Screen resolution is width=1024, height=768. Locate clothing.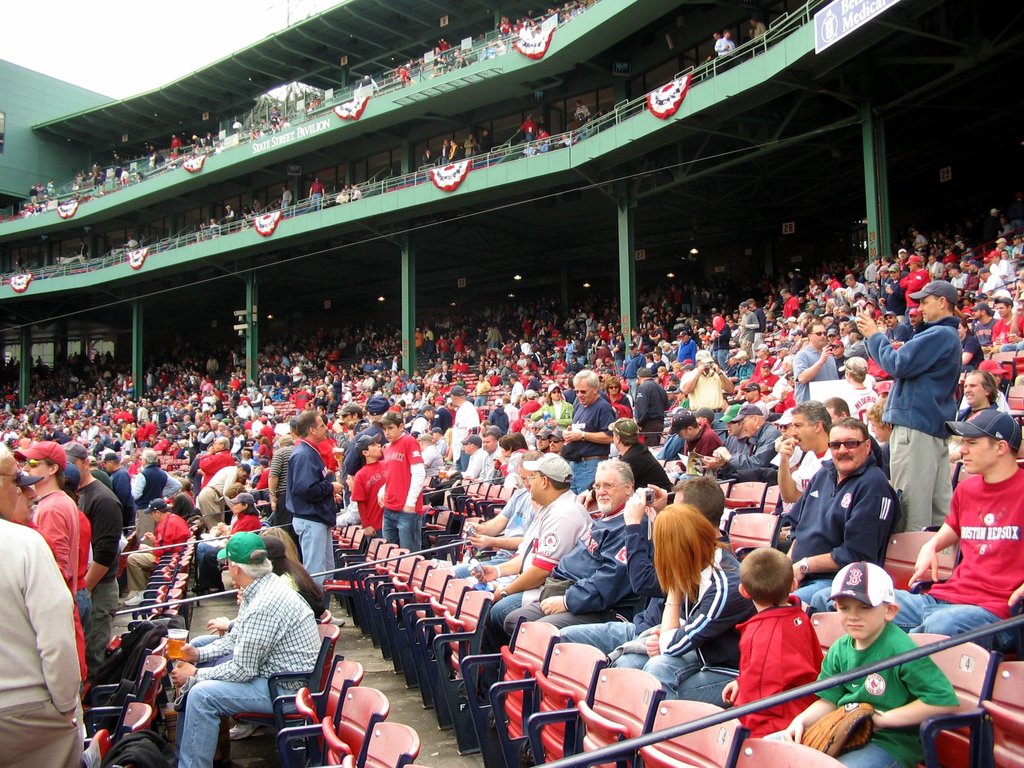
l=111, t=468, r=127, b=540.
